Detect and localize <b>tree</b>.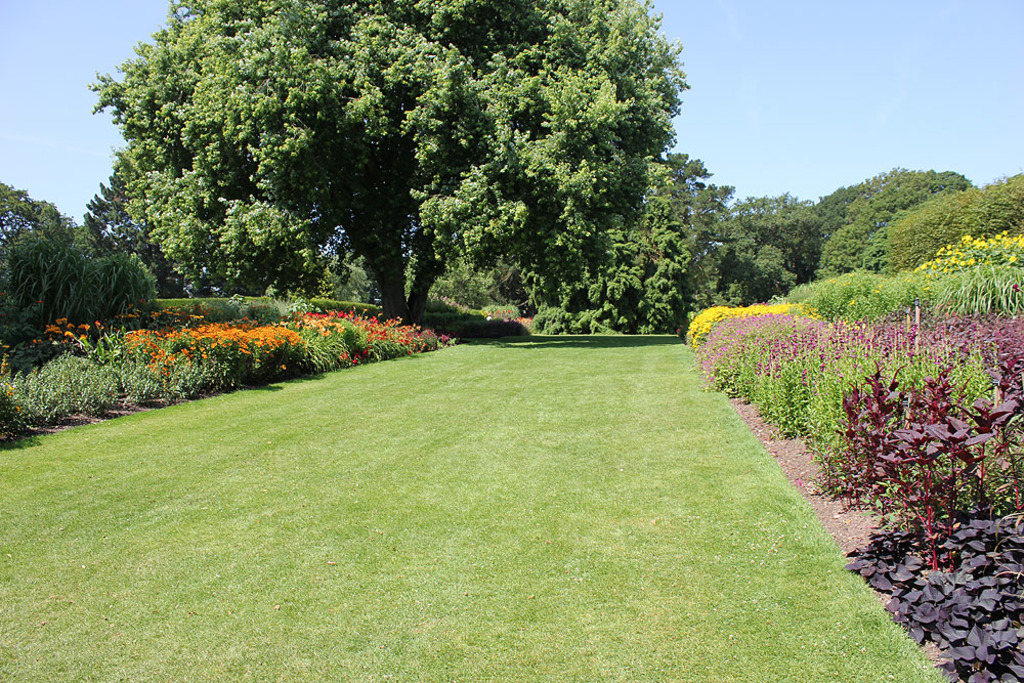
Localized at [76,0,736,307].
